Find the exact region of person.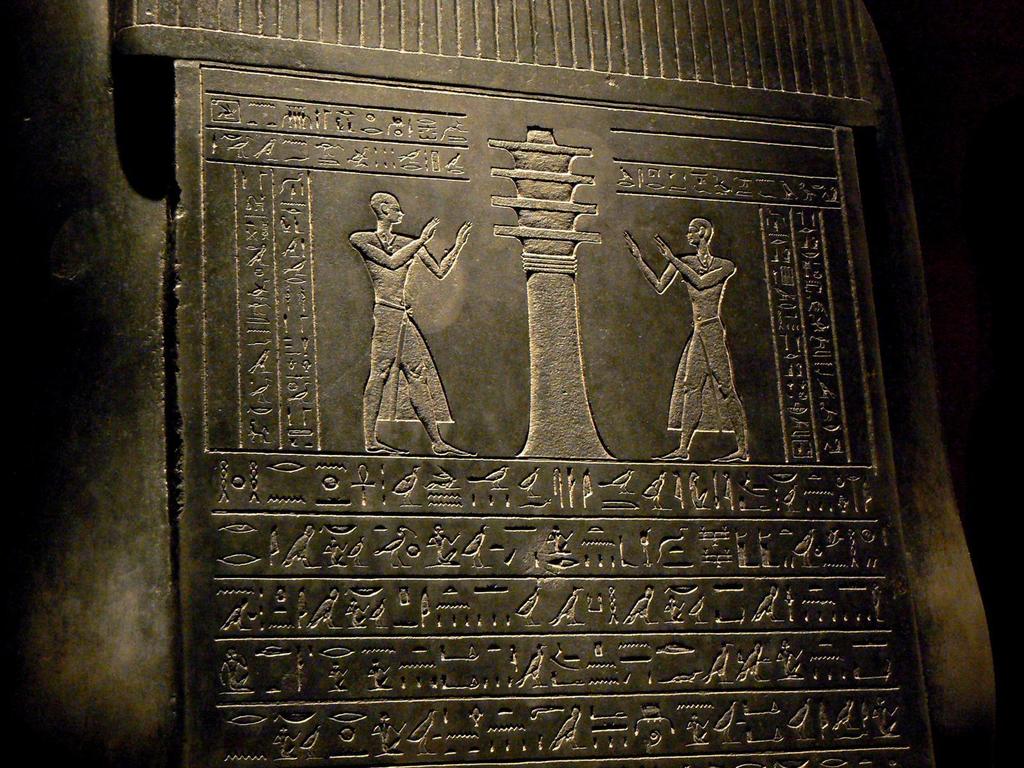
Exact region: 615:213:758:463.
